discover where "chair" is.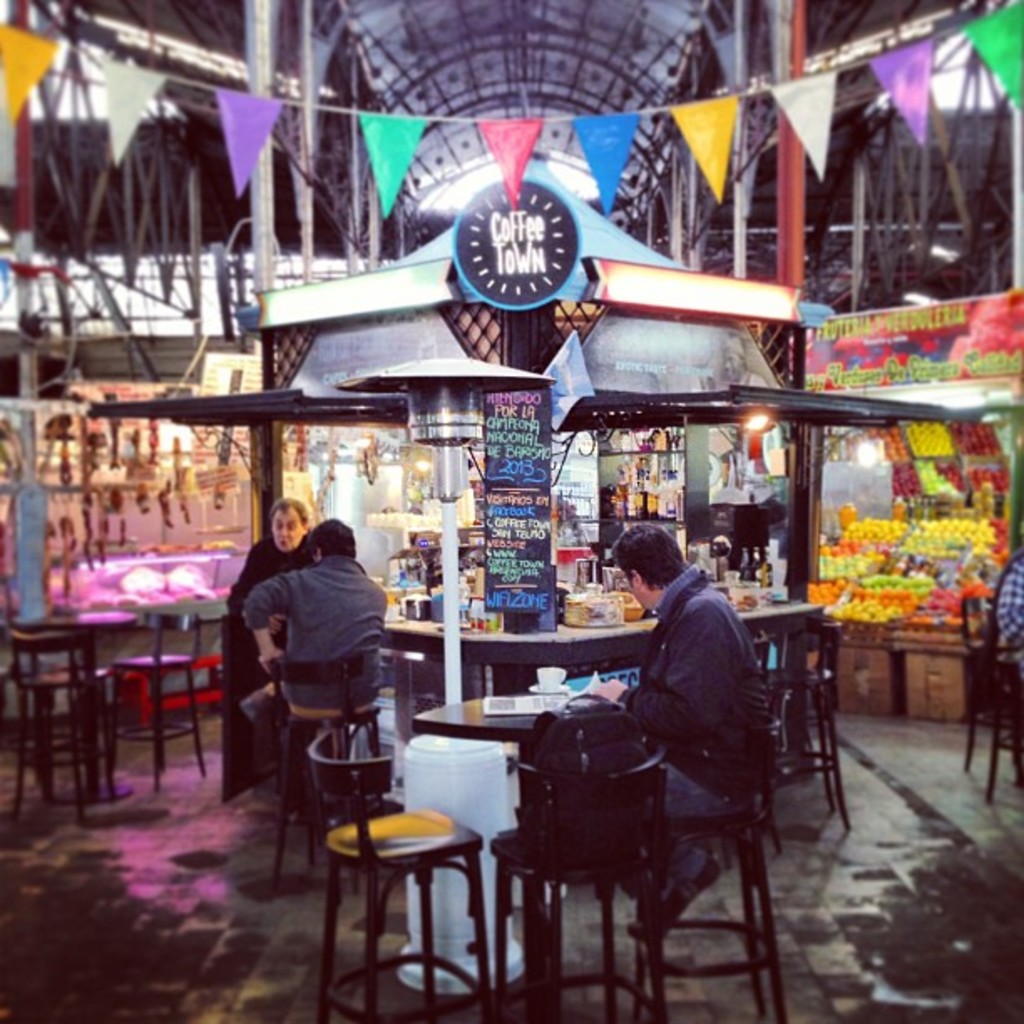
Discovered at 8/626/109/830.
